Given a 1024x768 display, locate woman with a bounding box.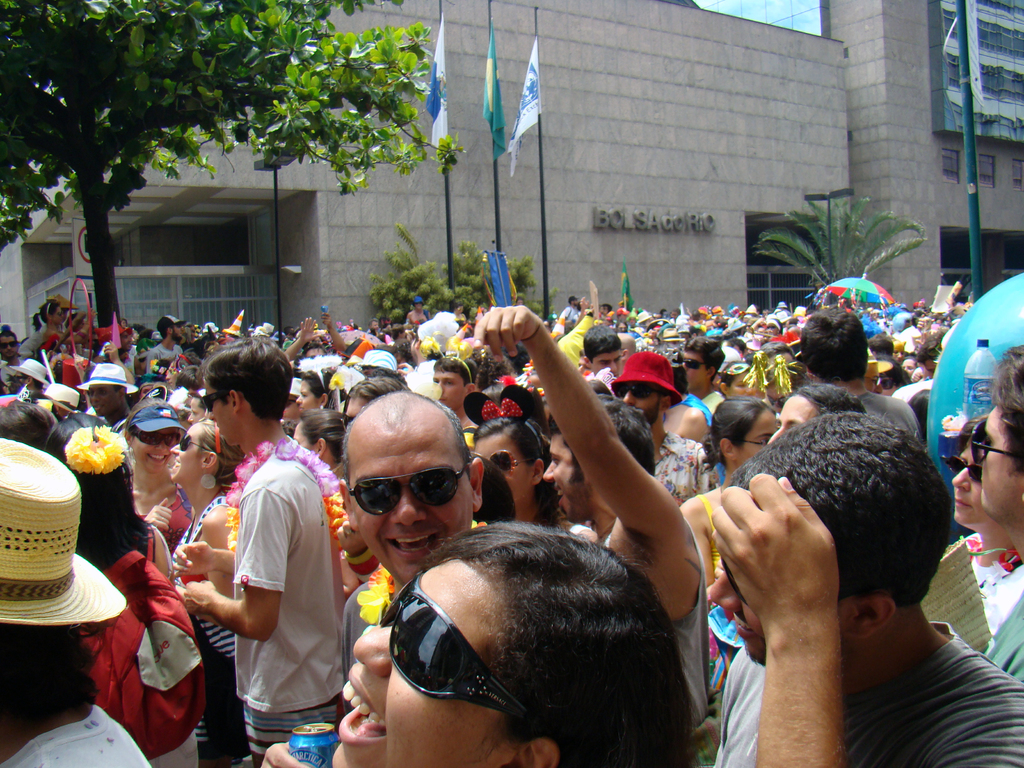
Located: 166 421 250 767.
